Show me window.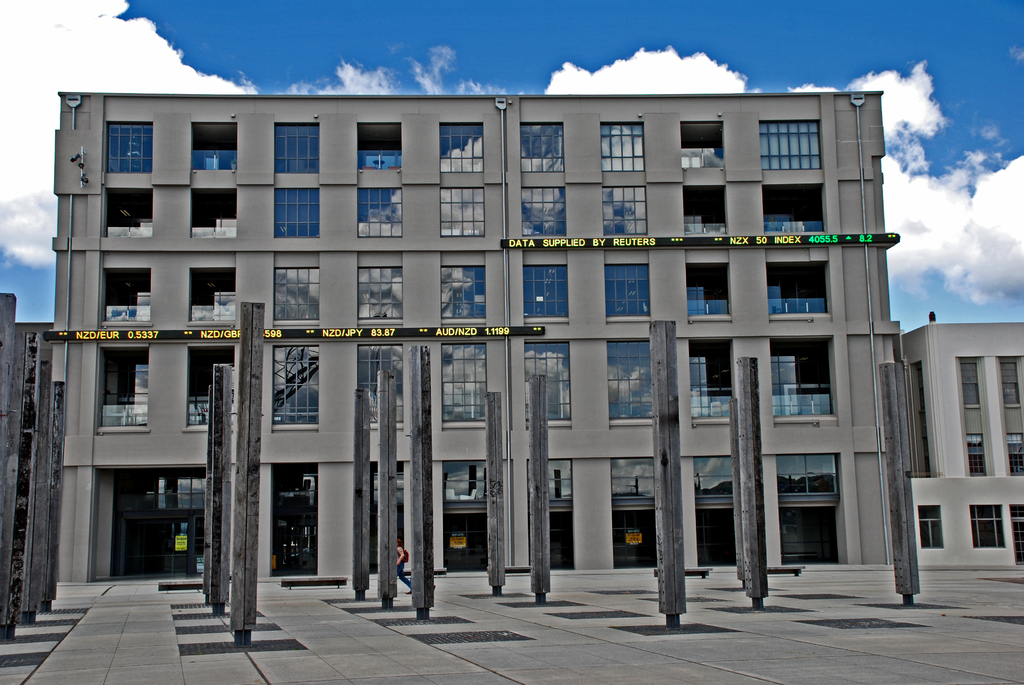
window is here: bbox(104, 119, 154, 174).
